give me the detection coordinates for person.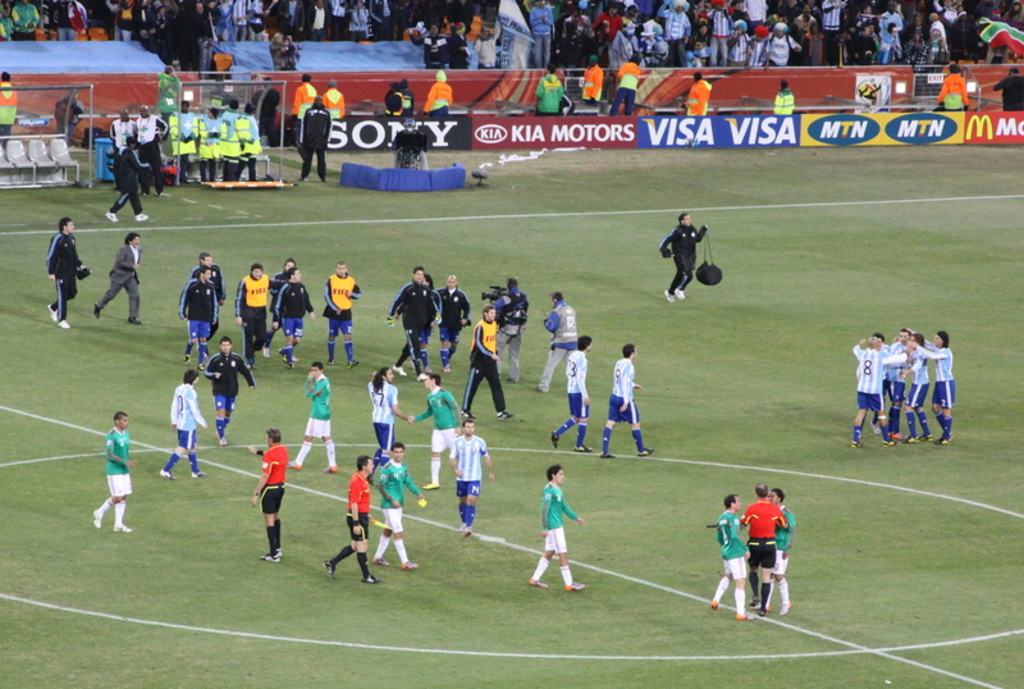
(x1=389, y1=118, x2=430, y2=172).
